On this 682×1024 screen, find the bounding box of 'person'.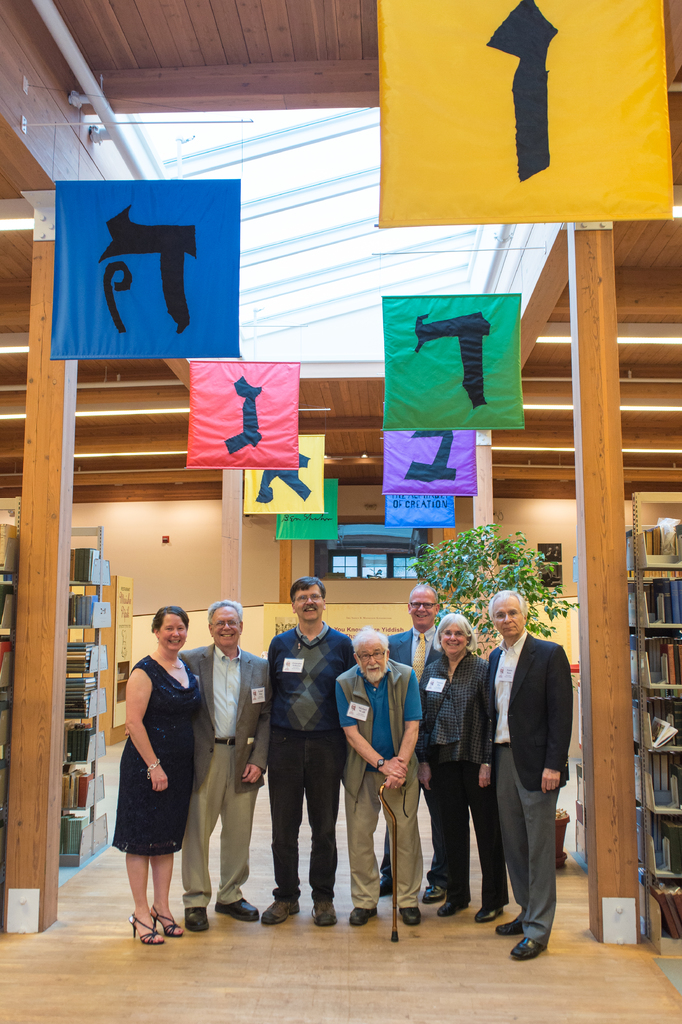
Bounding box: rect(259, 582, 354, 924).
